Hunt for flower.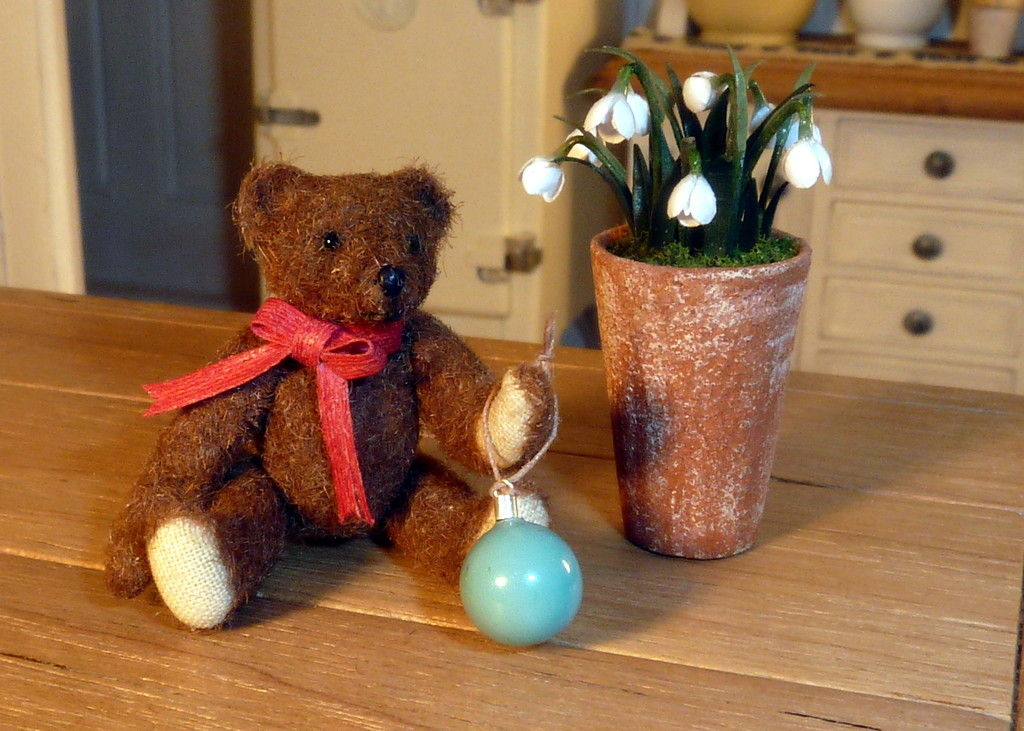
Hunted down at [513,146,565,204].
